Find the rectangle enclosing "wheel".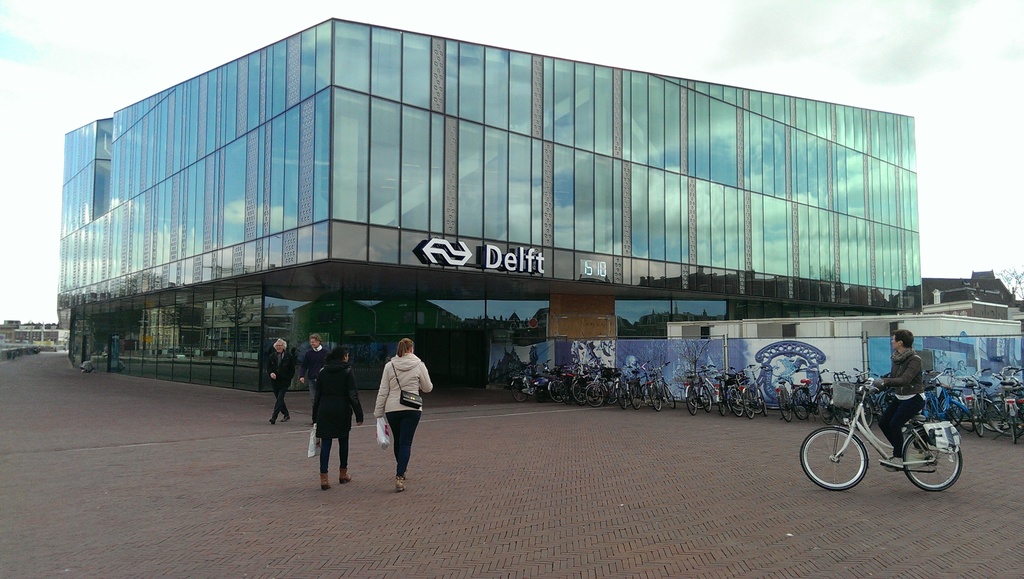
[622, 384, 634, 402].
